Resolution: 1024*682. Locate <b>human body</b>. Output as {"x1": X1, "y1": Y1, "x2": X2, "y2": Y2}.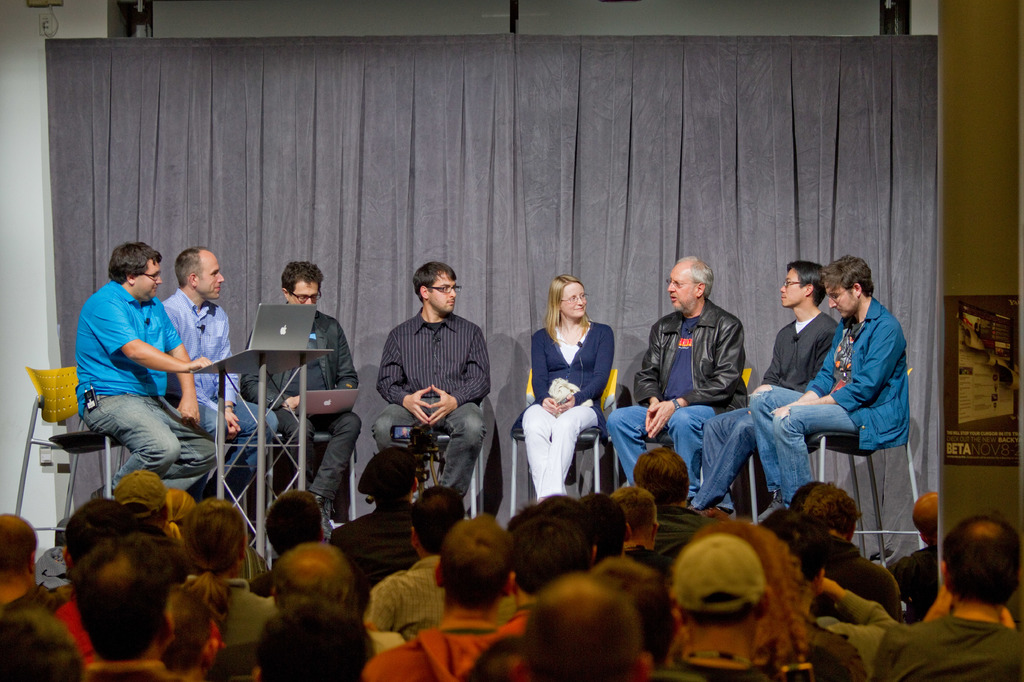
{"x1": 605, "y1": 262, "x2": 740, "y2": 487}.
